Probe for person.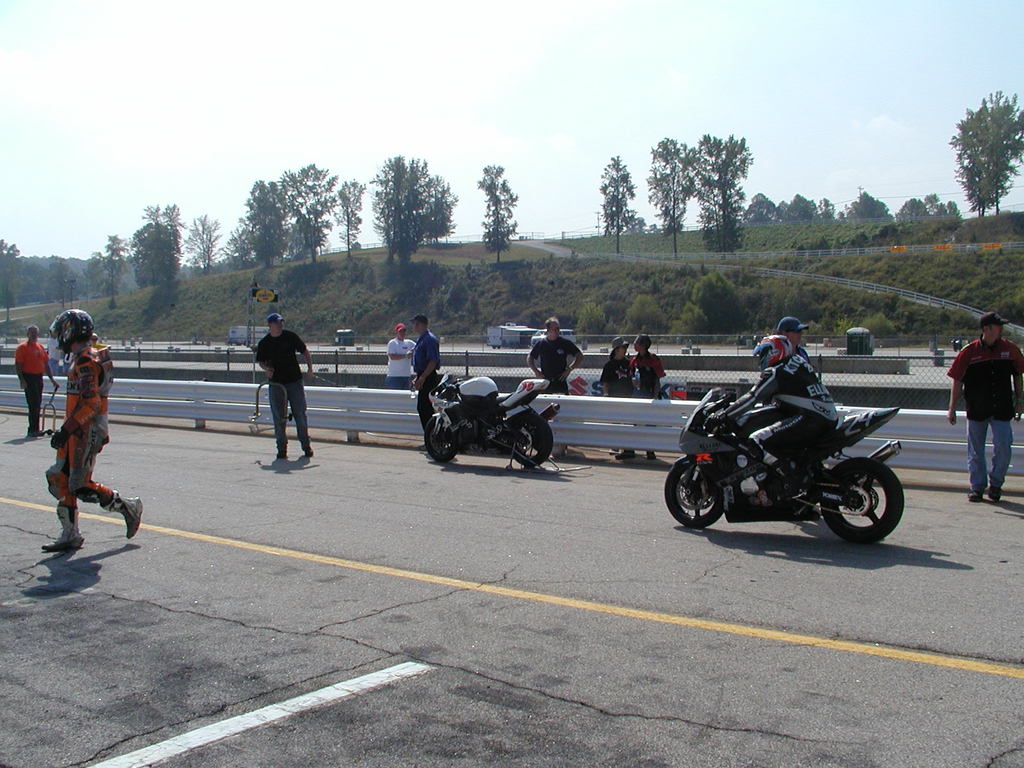
Probe result: (237, 309, 302, 465).
